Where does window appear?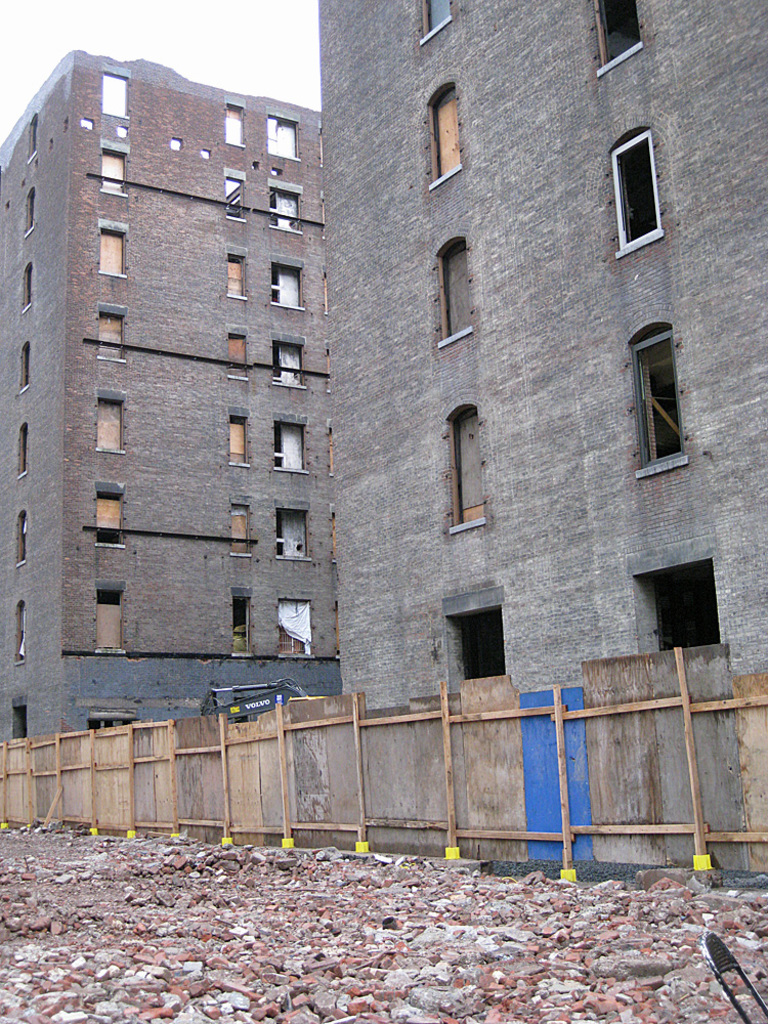
Appears at pyautogui.locateOnScreen(593, 0, 644, 80).
